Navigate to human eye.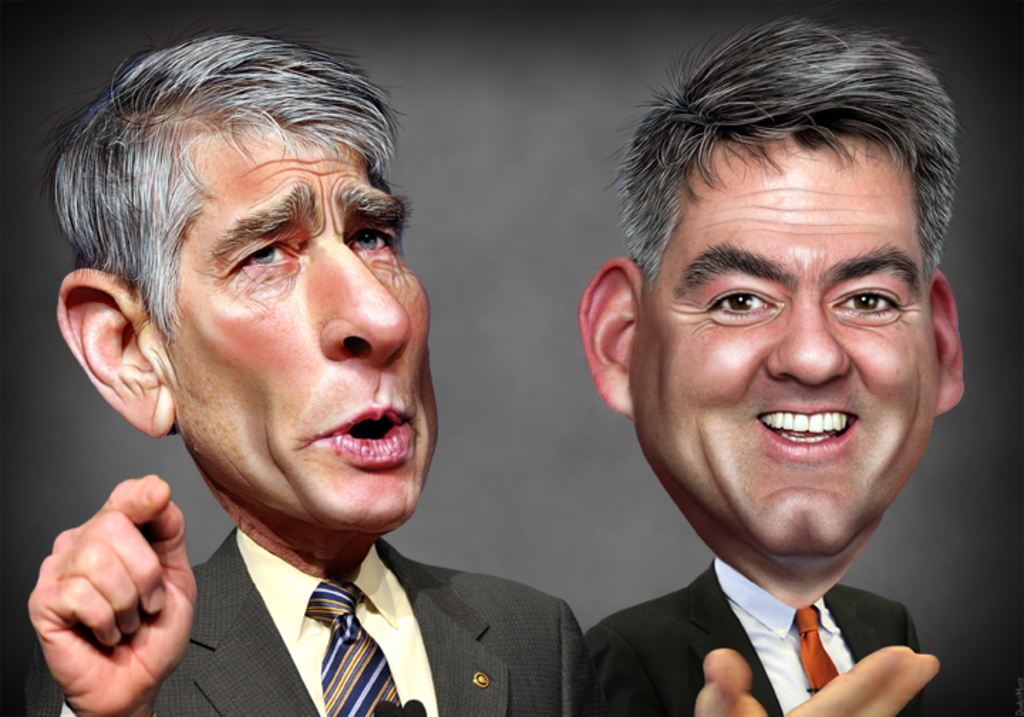
Navigation target: x1=823 y1=280 x2=903 y2=327.
